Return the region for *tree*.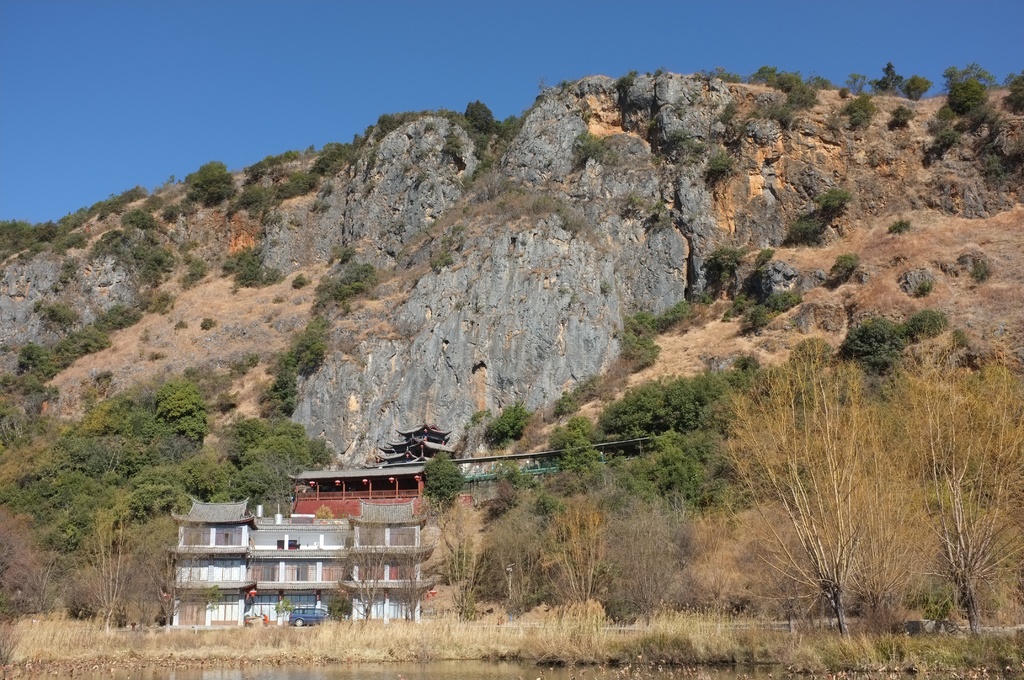
{"left": 221, "top": 244, "right": 277, "bottom": 286}.
